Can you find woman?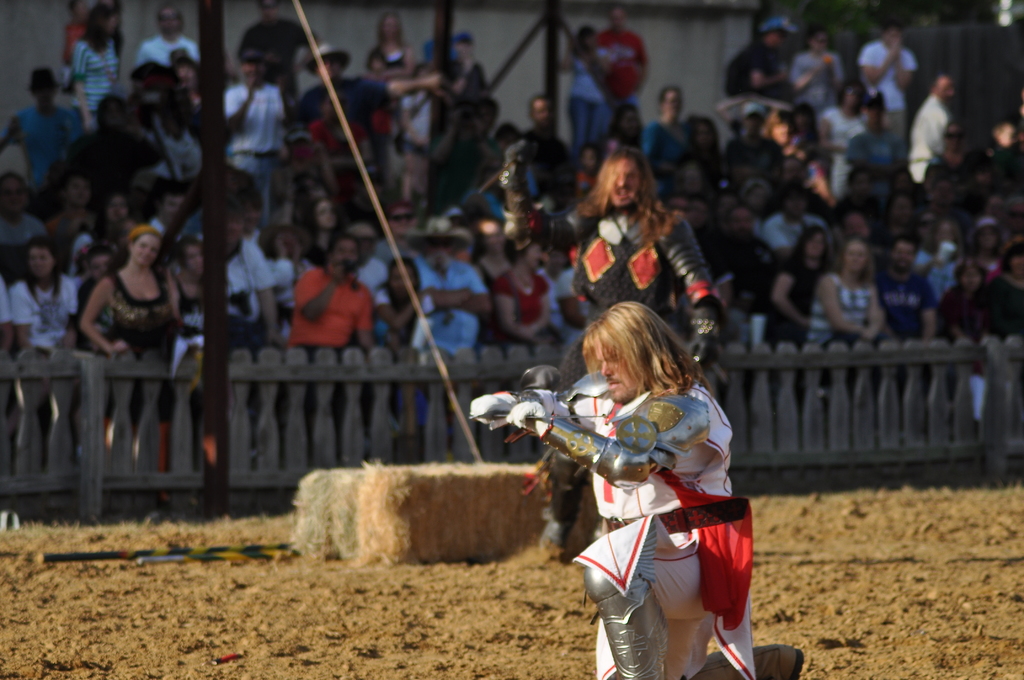
Yes, bounding box: pyautogui.locateOnScreen(812, 242, 881, 338).
